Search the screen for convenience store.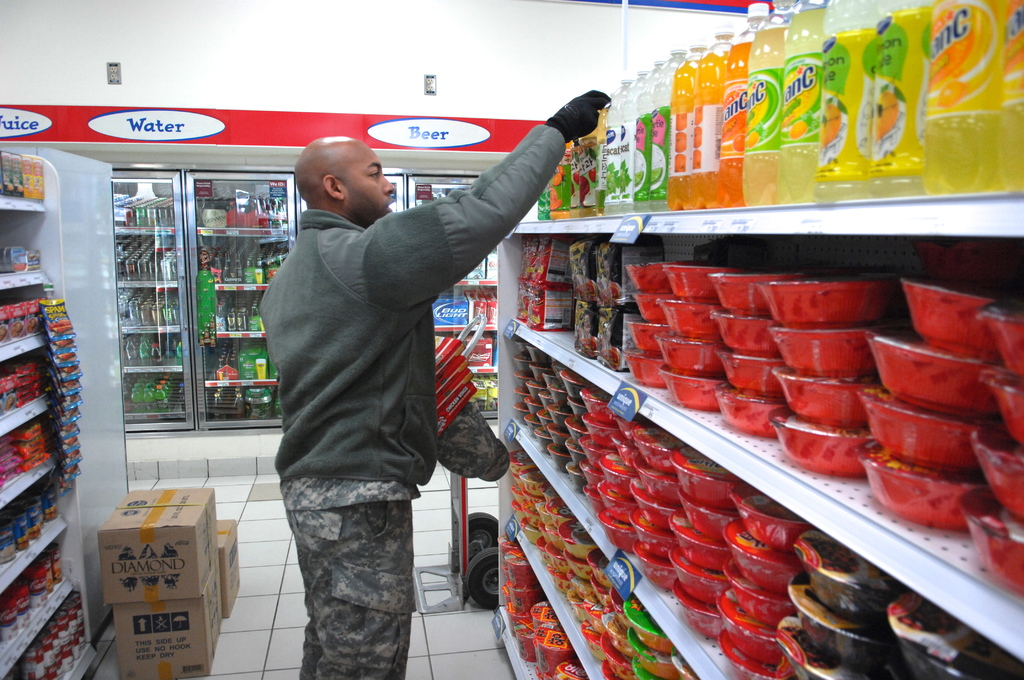
Found at crop(0, 6, 1023, 679).
